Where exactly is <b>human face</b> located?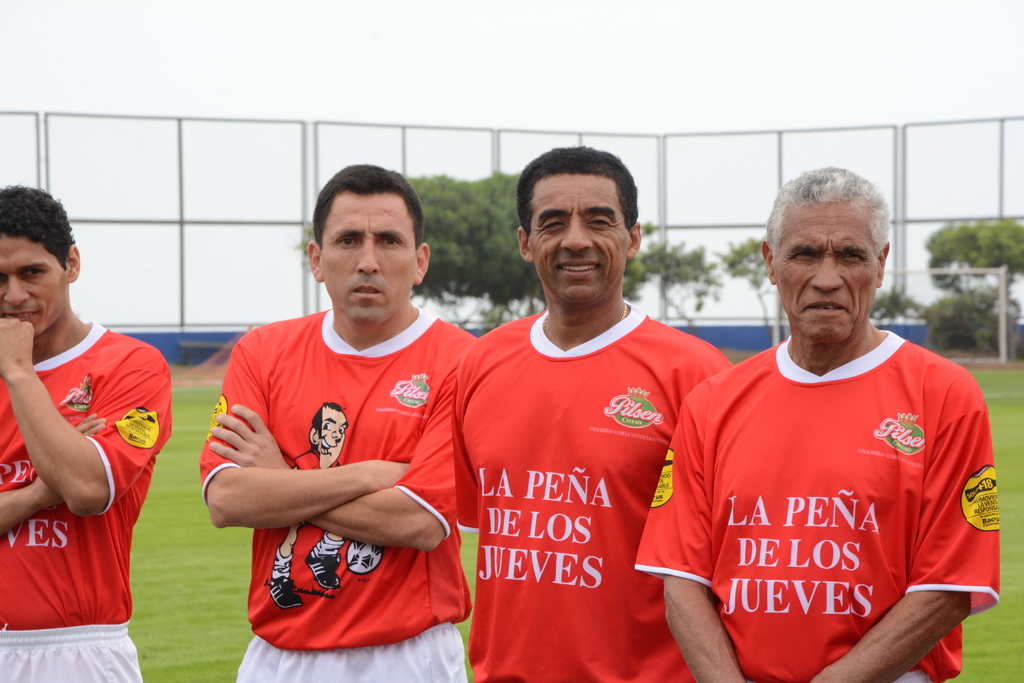
Its bounding box is x1=526, y1=175, x2=631, y2=300.
